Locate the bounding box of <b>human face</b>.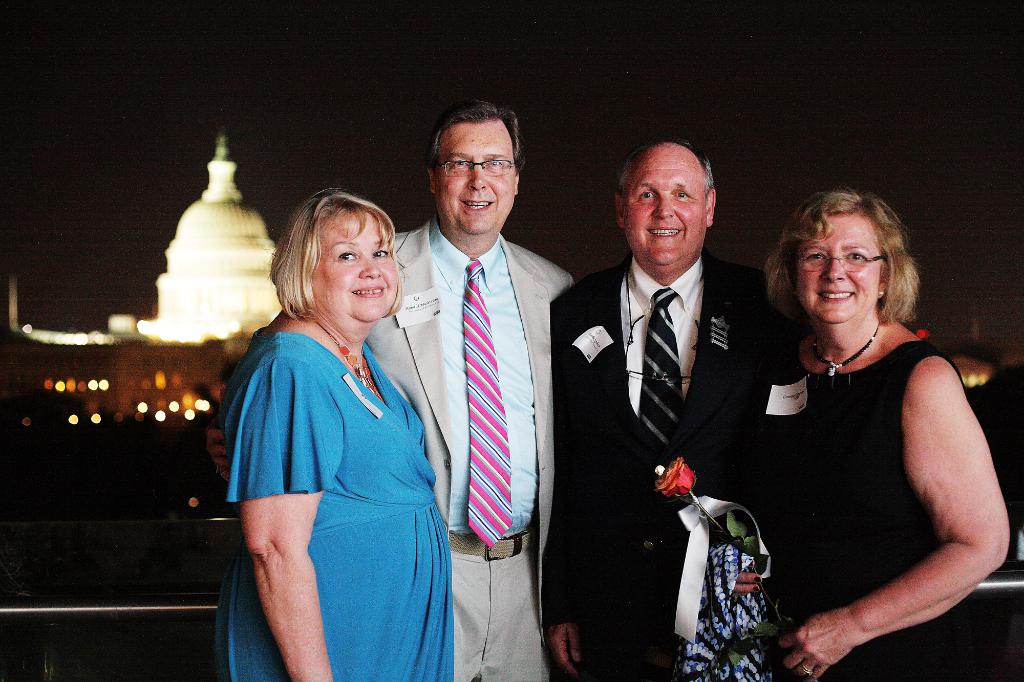
Bounding box: l=795, t=210, r=880, b=328.
